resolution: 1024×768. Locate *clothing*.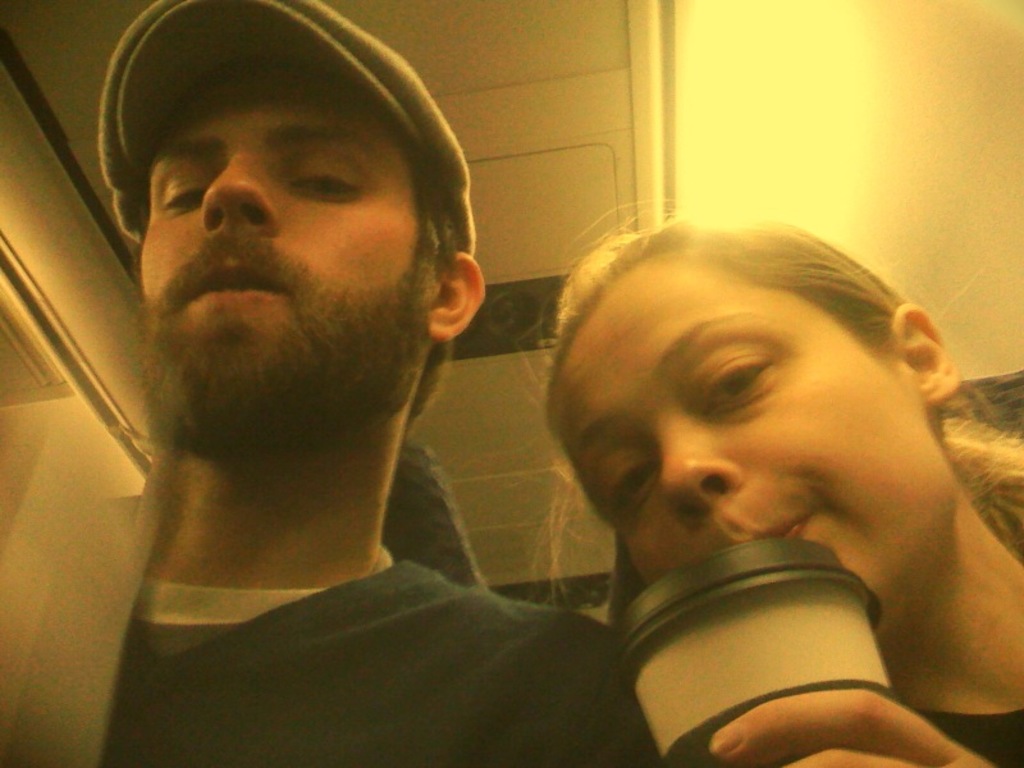
crop(84, 458, 740, 737).
